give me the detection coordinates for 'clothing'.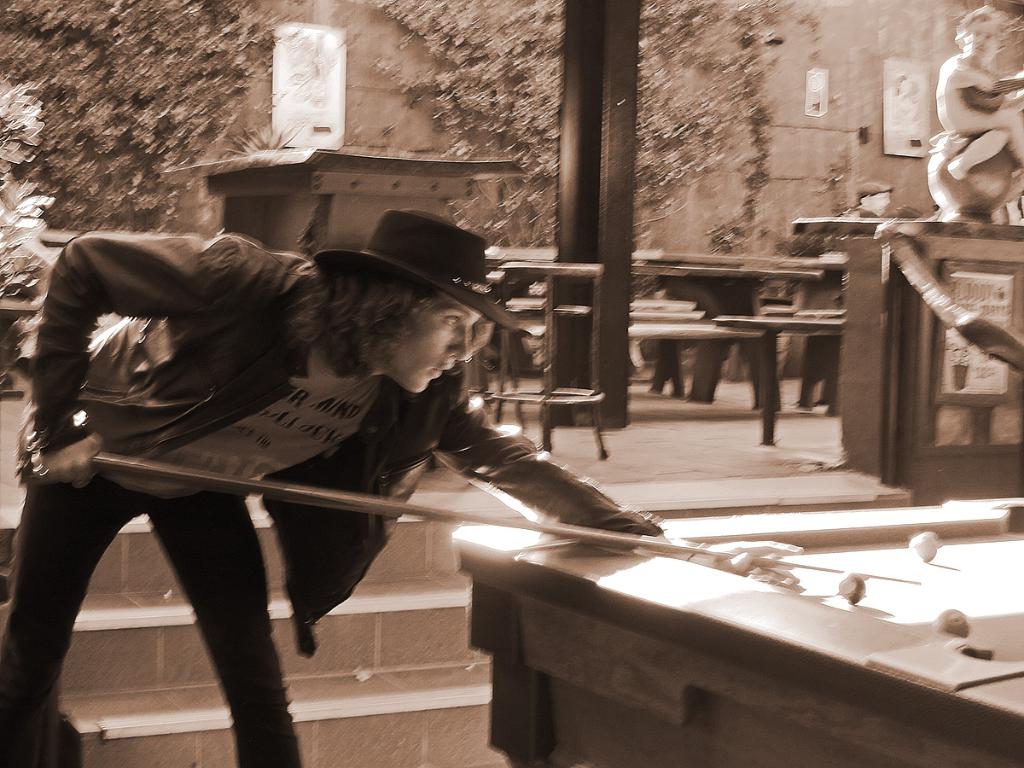
Rect(0, 243, 665, 767).
